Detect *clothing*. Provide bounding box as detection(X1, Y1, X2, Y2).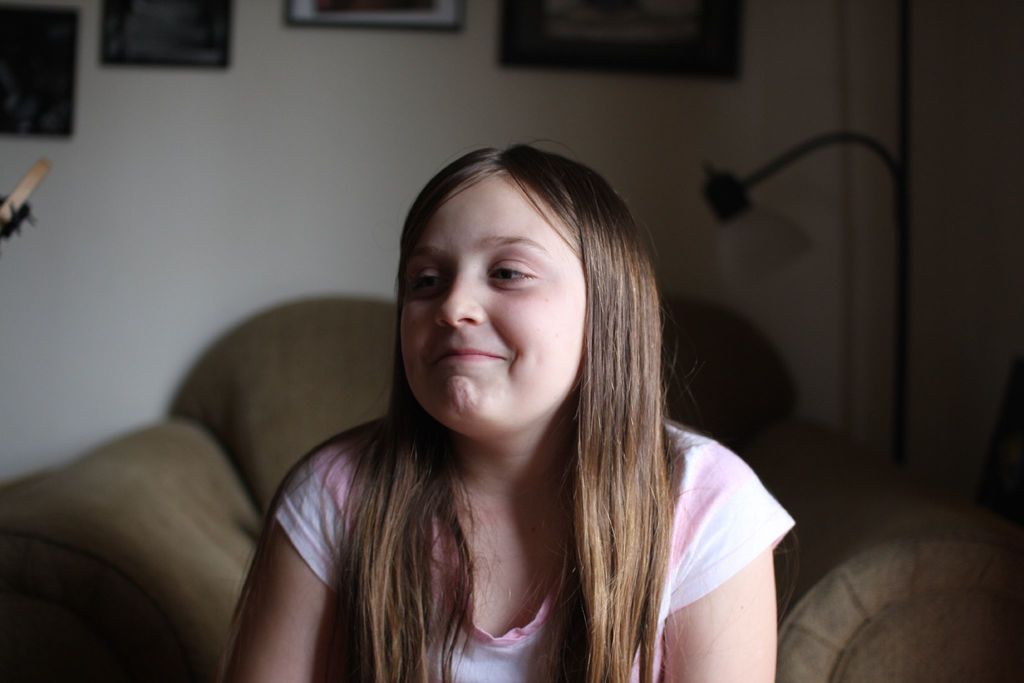
detection(308, 345, 777, 667).
